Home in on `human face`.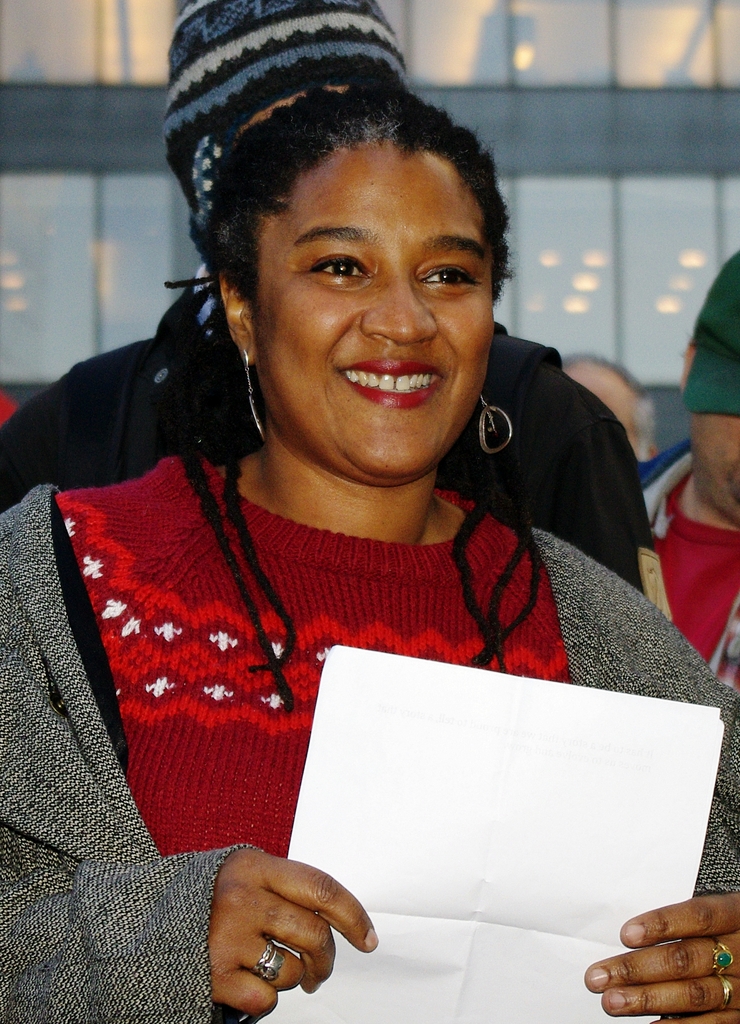
Homed in at x1=263, y1=132, x2=498, y2=475.
